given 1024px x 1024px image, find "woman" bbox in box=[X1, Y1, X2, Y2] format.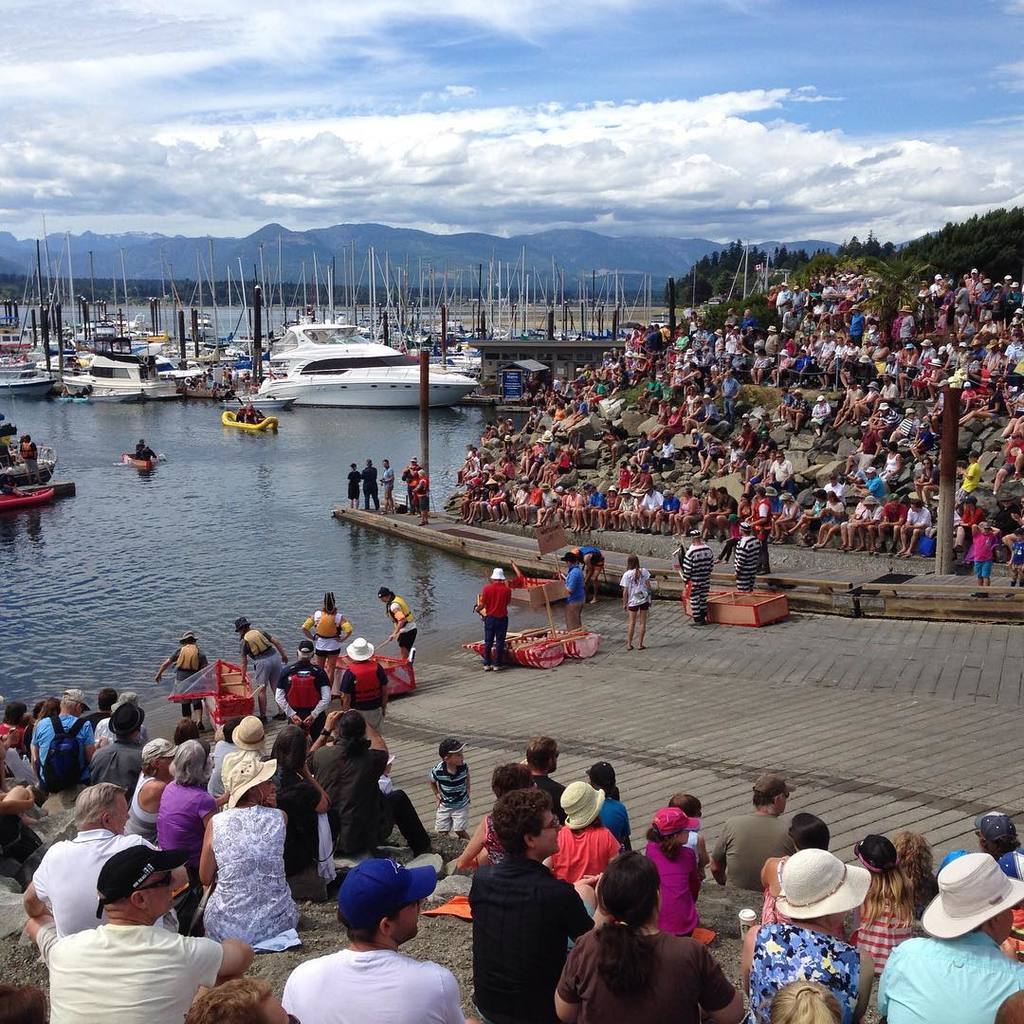
box=[125, 739, 178, 844].
